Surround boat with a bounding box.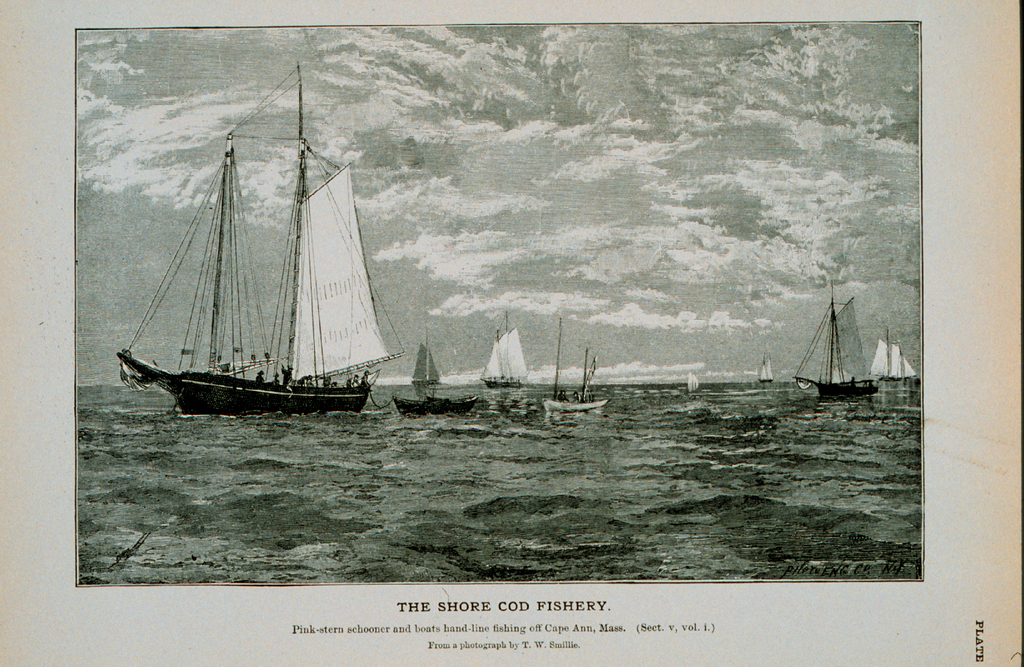
l=388, t=333, r=483, b=411.
